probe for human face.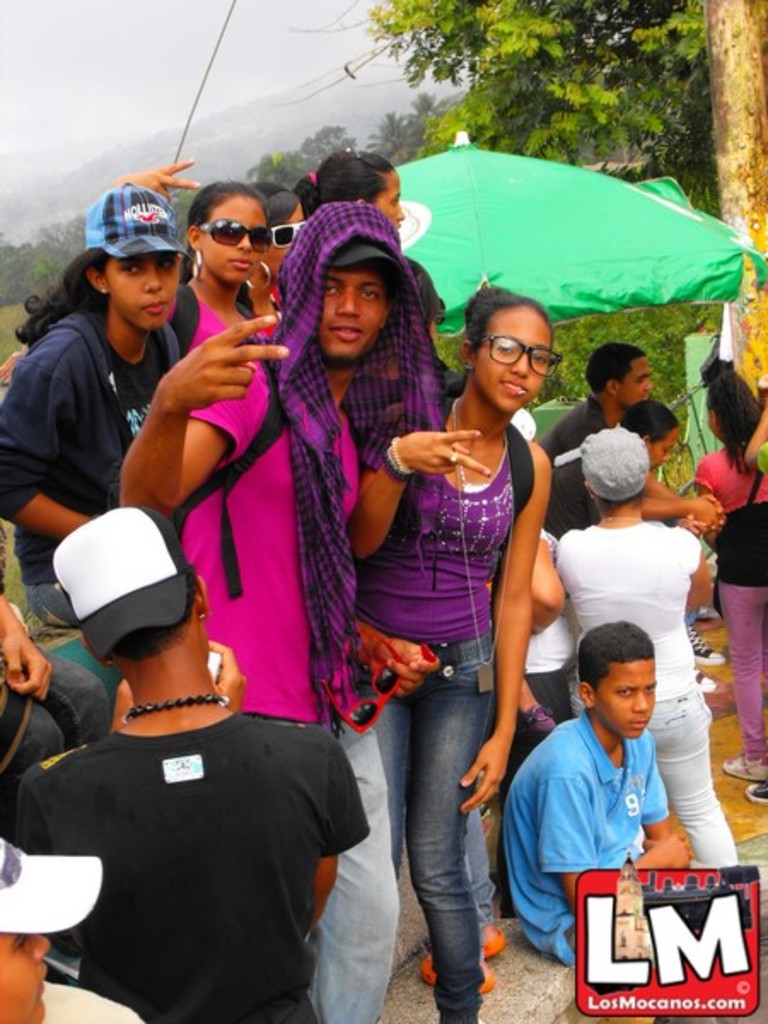
Probe result: [102,251,181,331].
